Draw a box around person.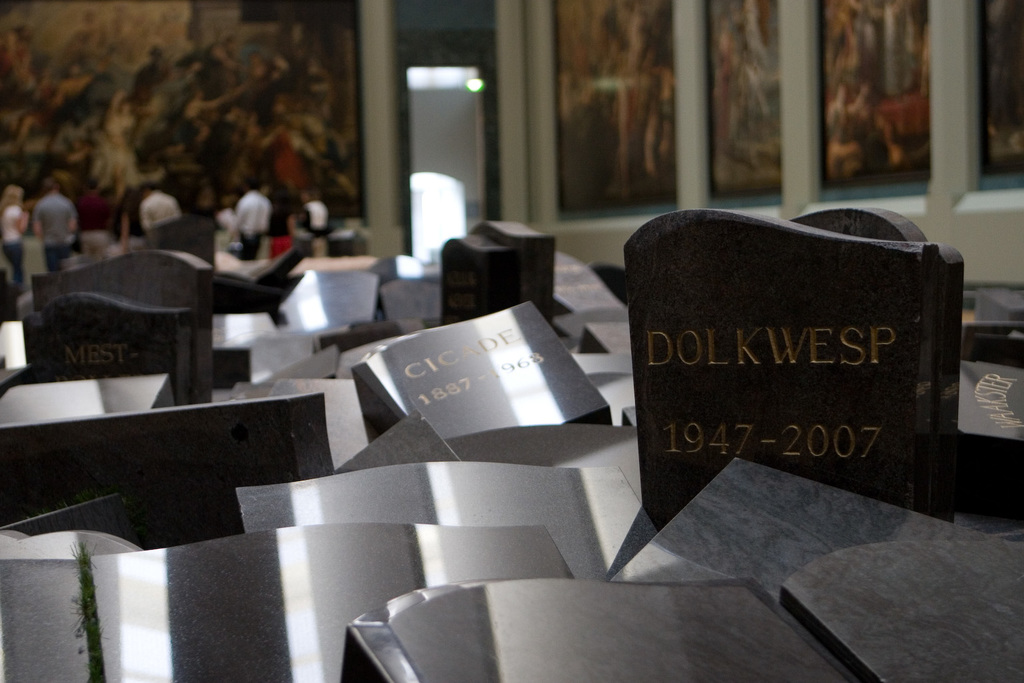
bbox=(138, 179, 181, 232).
